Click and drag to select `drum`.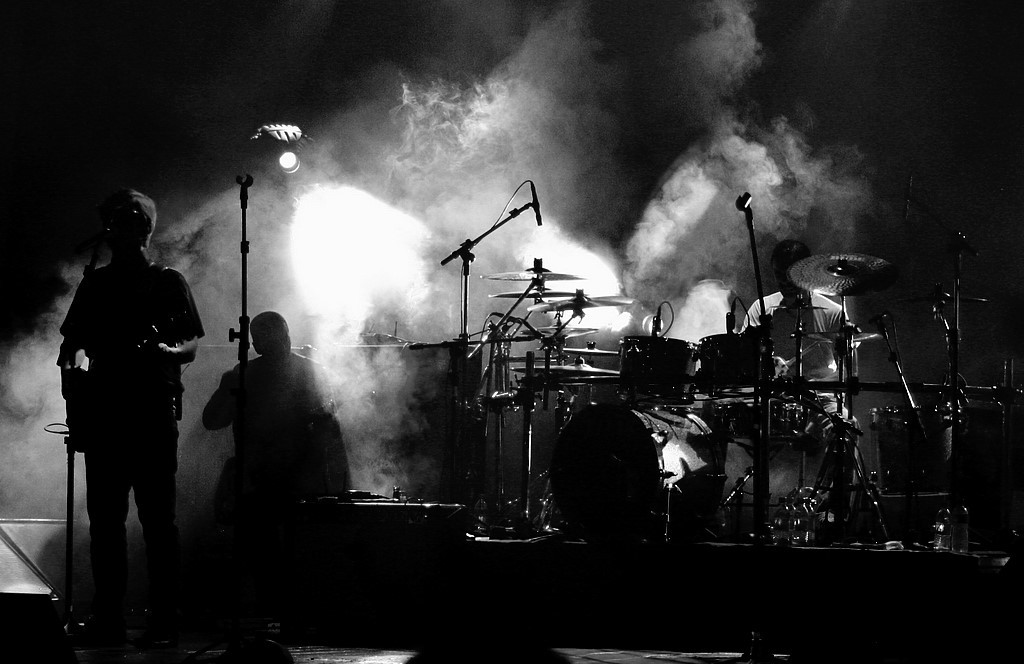
Selection: bbox(550, 404, 716, 539).
